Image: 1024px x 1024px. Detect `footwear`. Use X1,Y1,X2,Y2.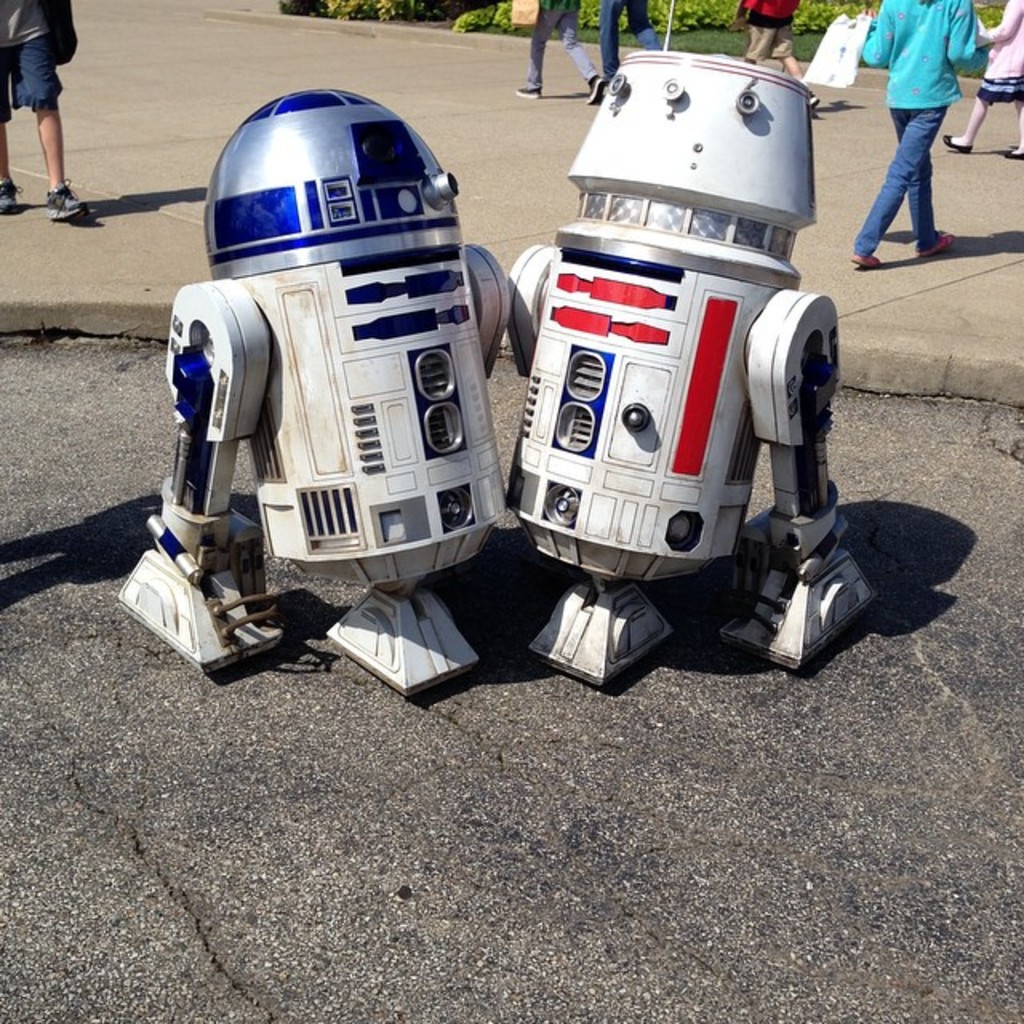
510,90,547,99.
